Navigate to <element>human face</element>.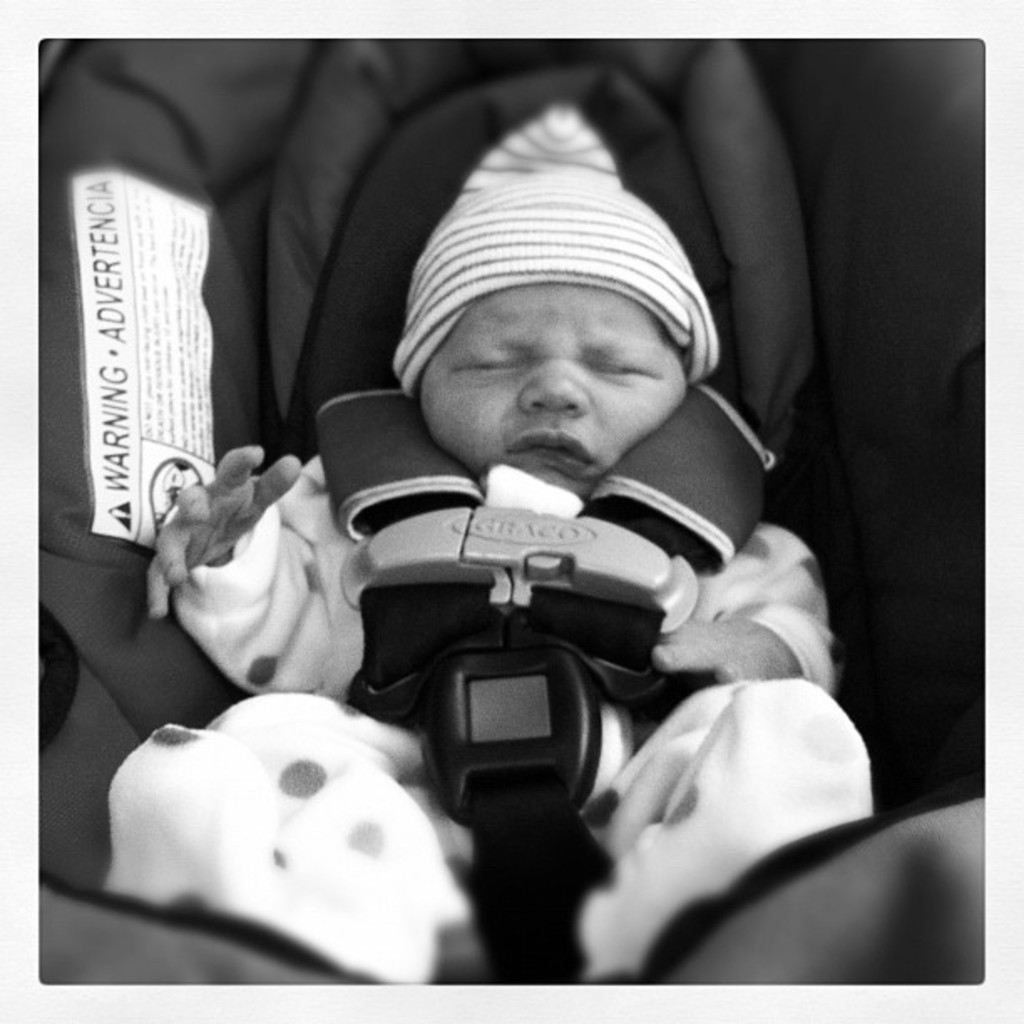
Navigation target: (x1=420, y1=281, x2=688, y2=494).
